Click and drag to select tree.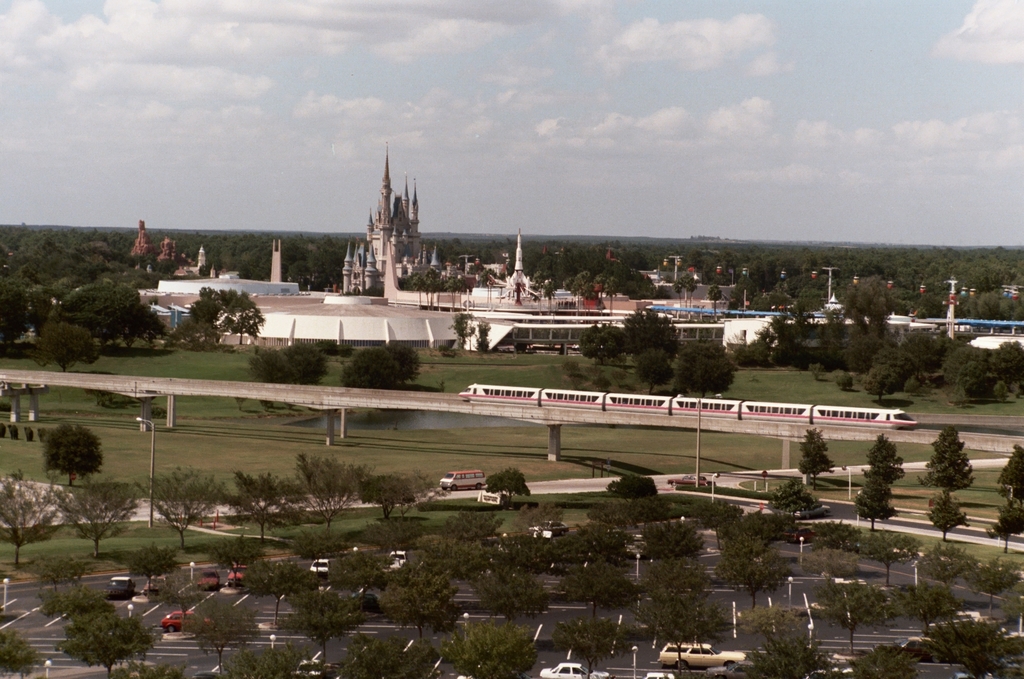
Selection: <box>924,428,974,494</box>.
